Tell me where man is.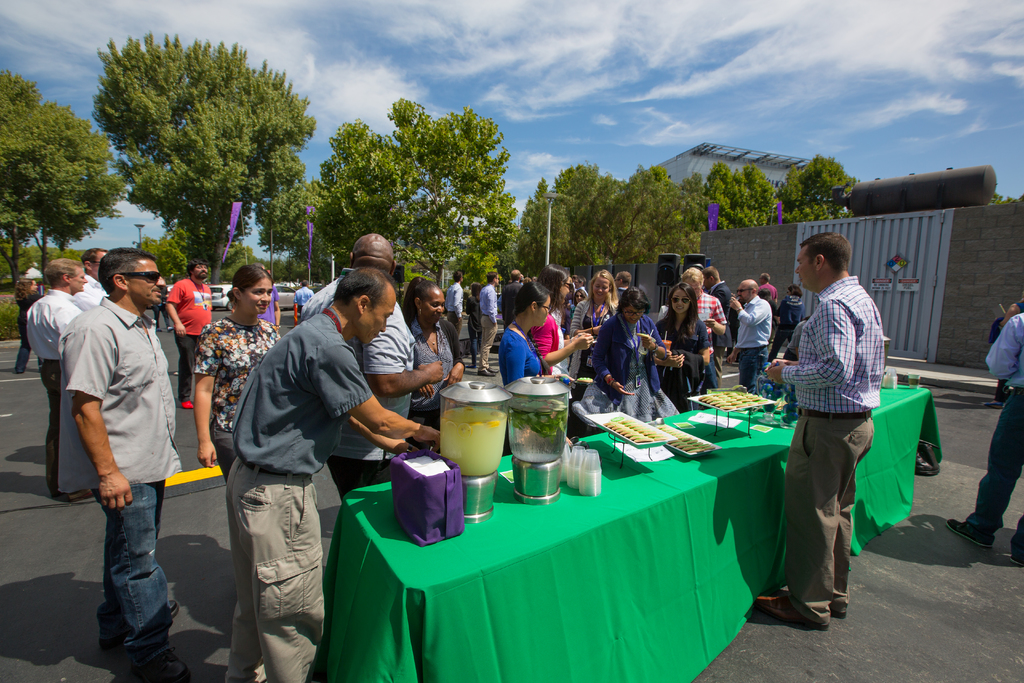
man is at (left=164, top=258, right=216, bottom=402).
